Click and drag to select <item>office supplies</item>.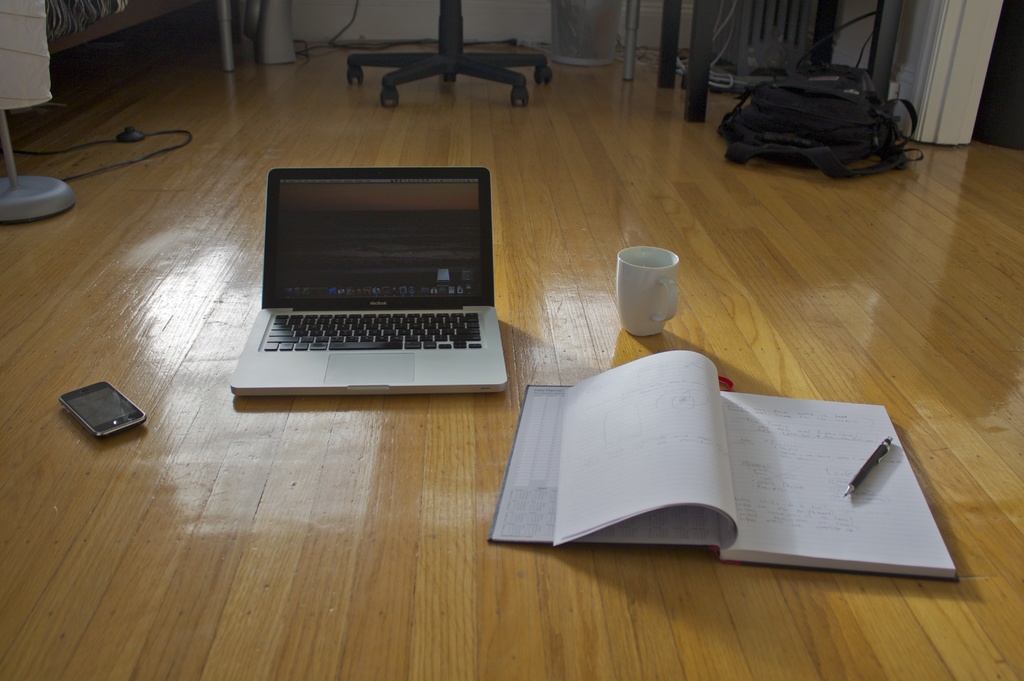
Selection: x1=226 y1=170 x2=513 y2=401.
